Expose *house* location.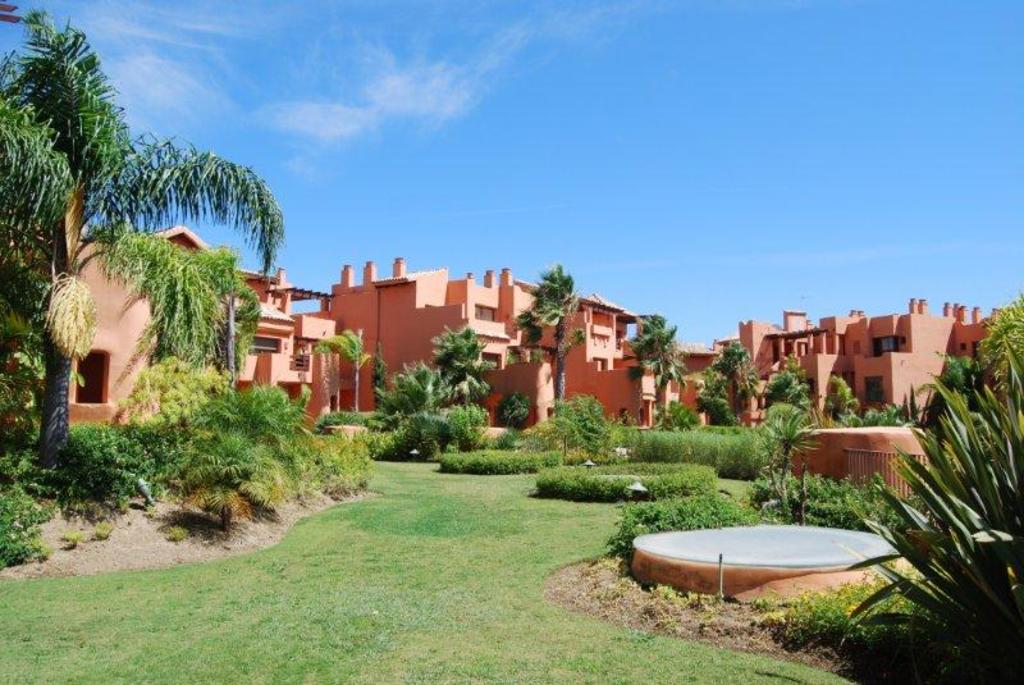
Exposed at [left=716, top=293, right=1023, bottom=420].
